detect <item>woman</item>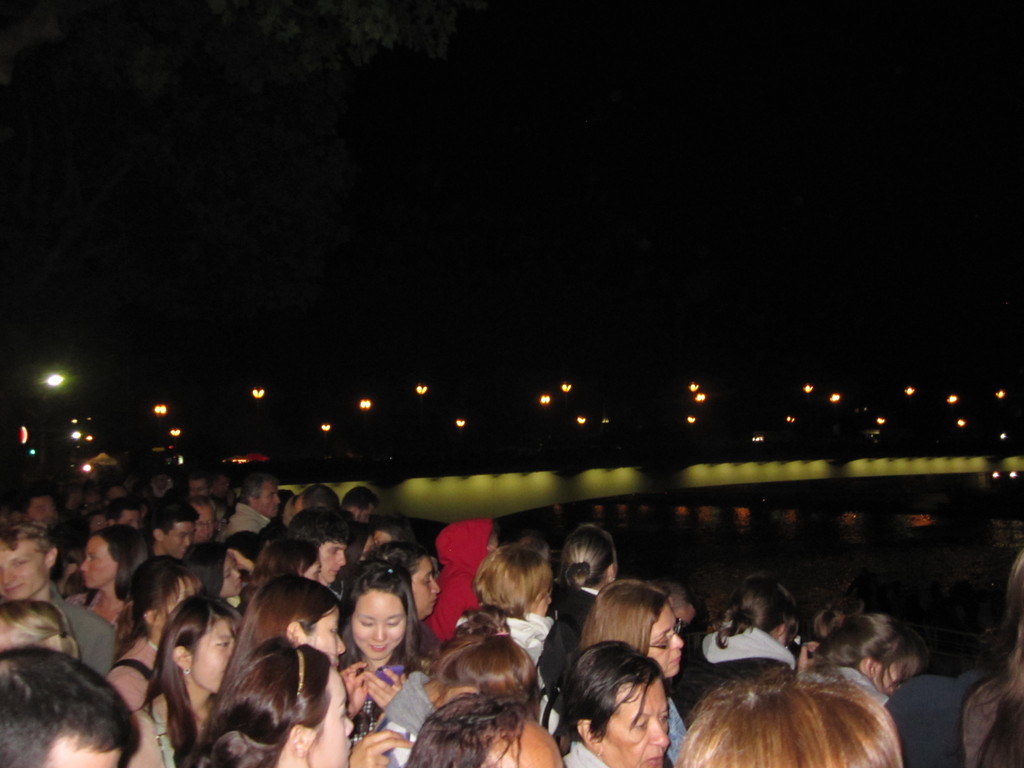
575, 575, 691, 767
